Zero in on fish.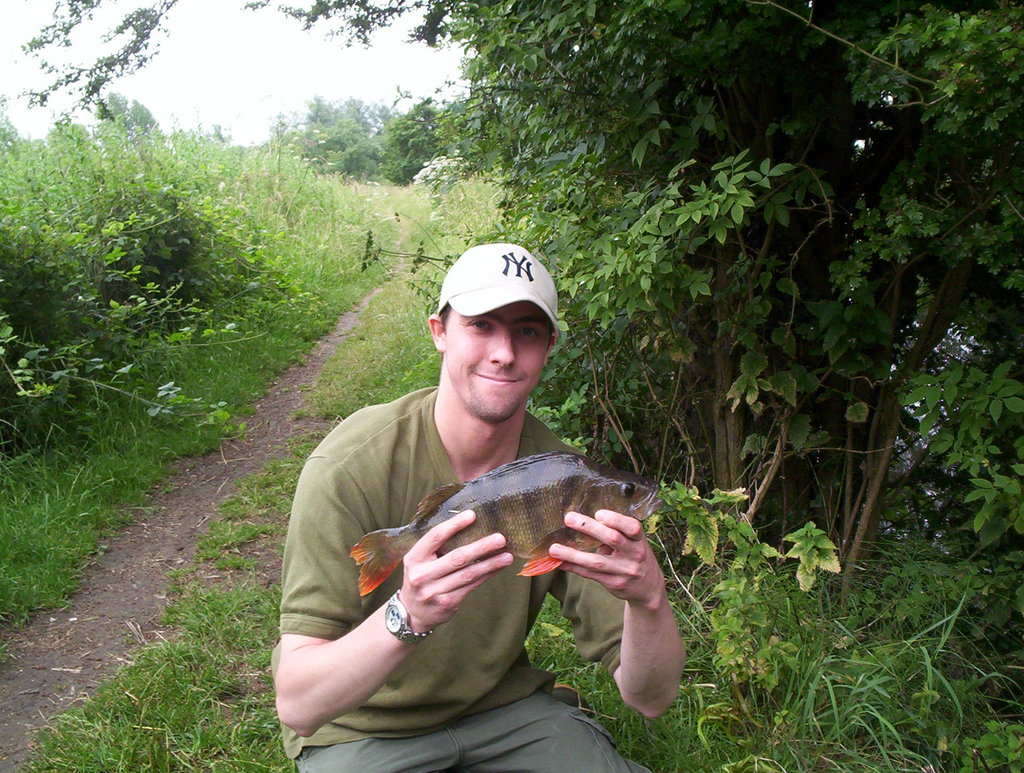
Zeroed in: x1=326 y1=453 x2=660 y2=637.
